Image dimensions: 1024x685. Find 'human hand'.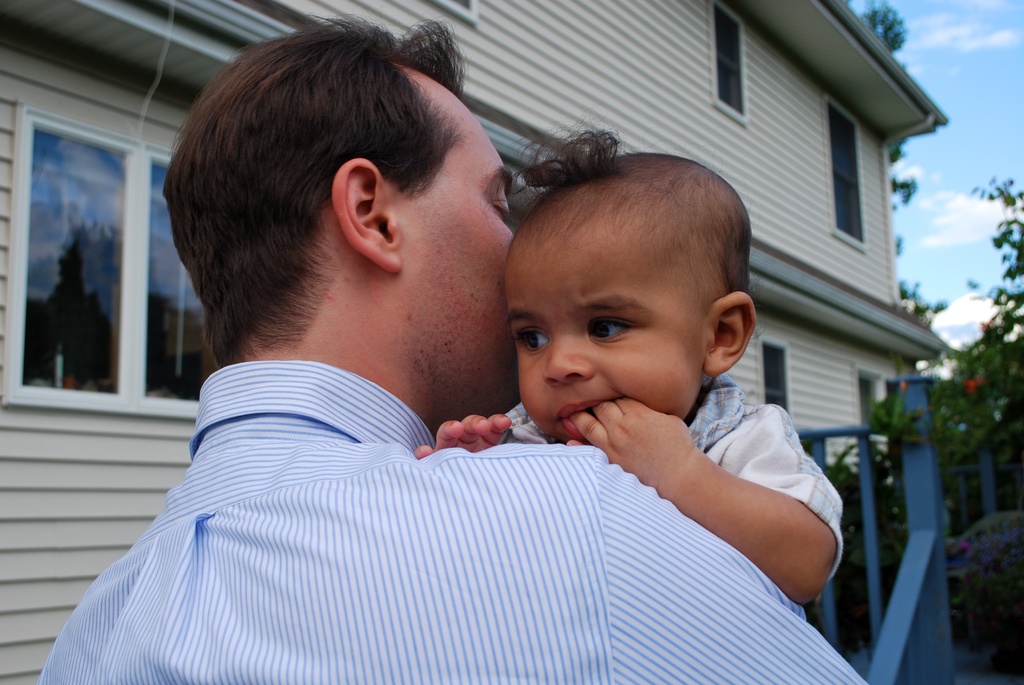
[413, 412, 514, 462].
